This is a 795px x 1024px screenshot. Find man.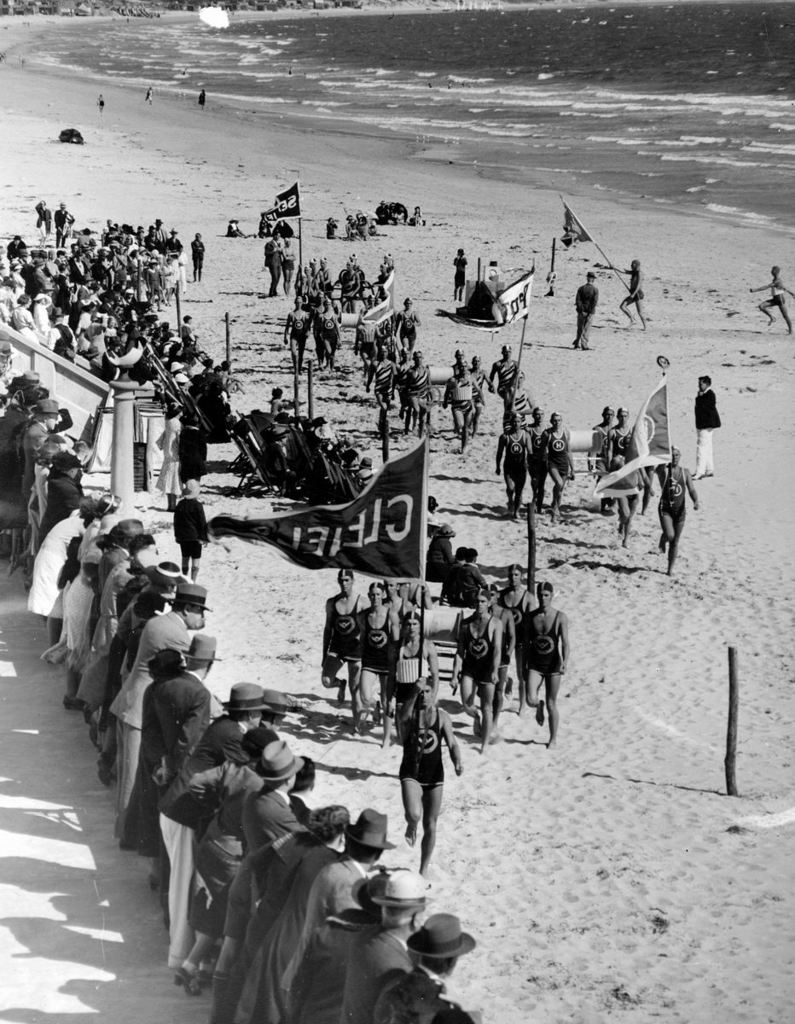
Bounding box: (398,681,456,880).
